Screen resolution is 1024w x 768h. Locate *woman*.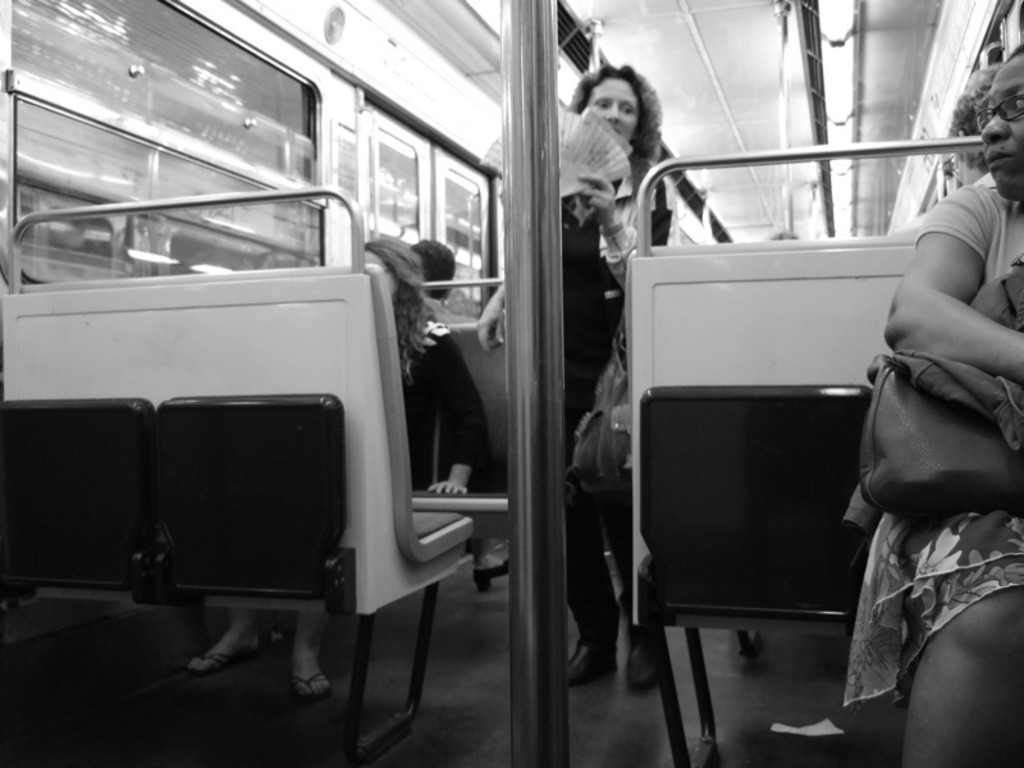
Rect(177, 238, 489, 700).
